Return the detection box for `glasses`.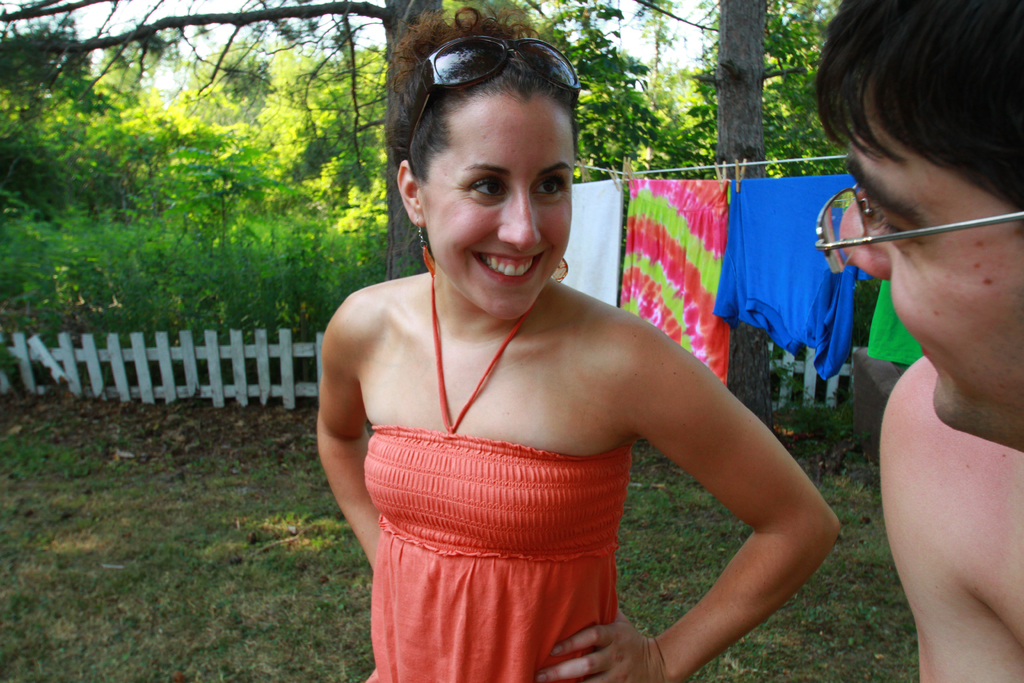
bbox=[810, 177, 1023, 279].
